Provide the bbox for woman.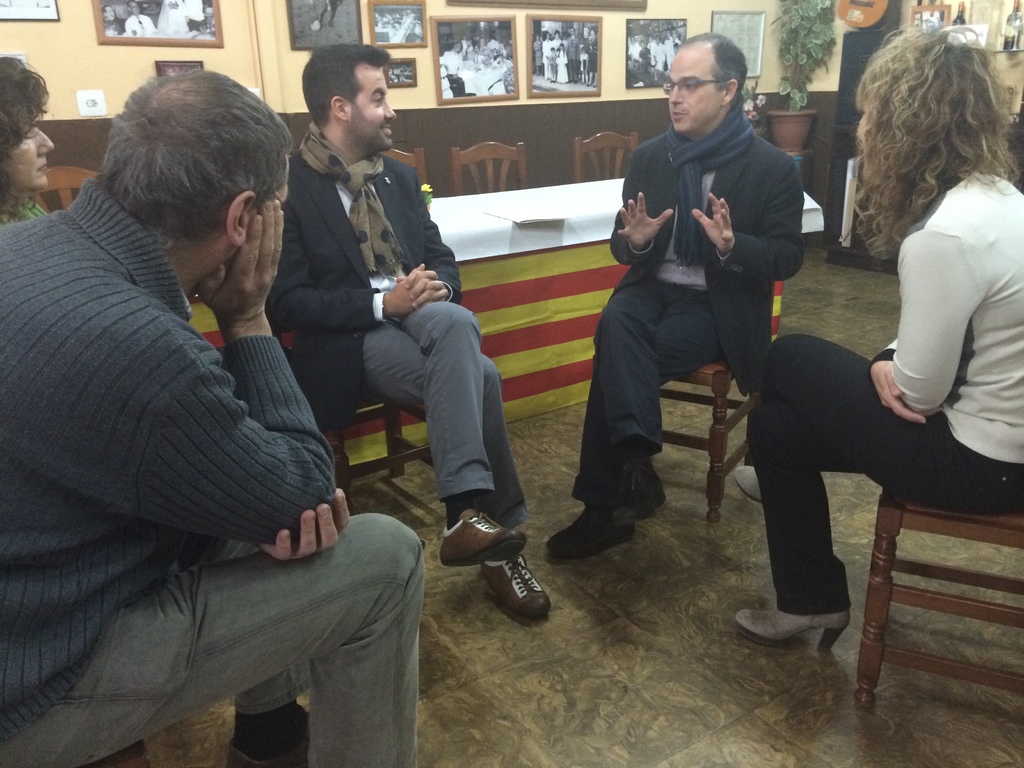
box(587, 29, 599, 88).
